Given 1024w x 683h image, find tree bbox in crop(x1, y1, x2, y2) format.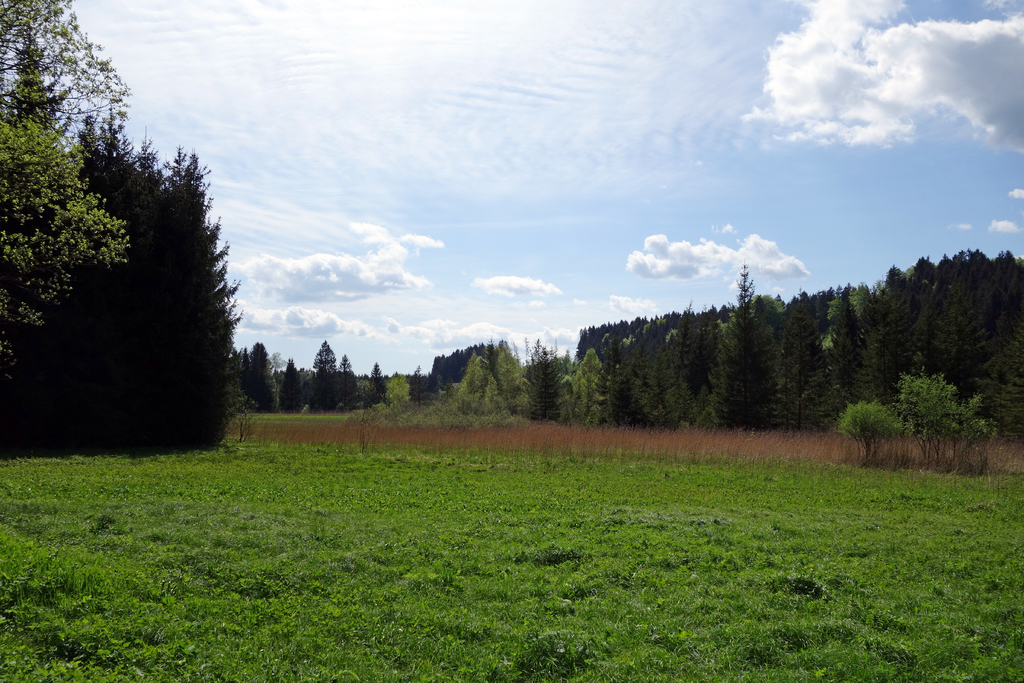
crop(0, 0, 133, 361).
